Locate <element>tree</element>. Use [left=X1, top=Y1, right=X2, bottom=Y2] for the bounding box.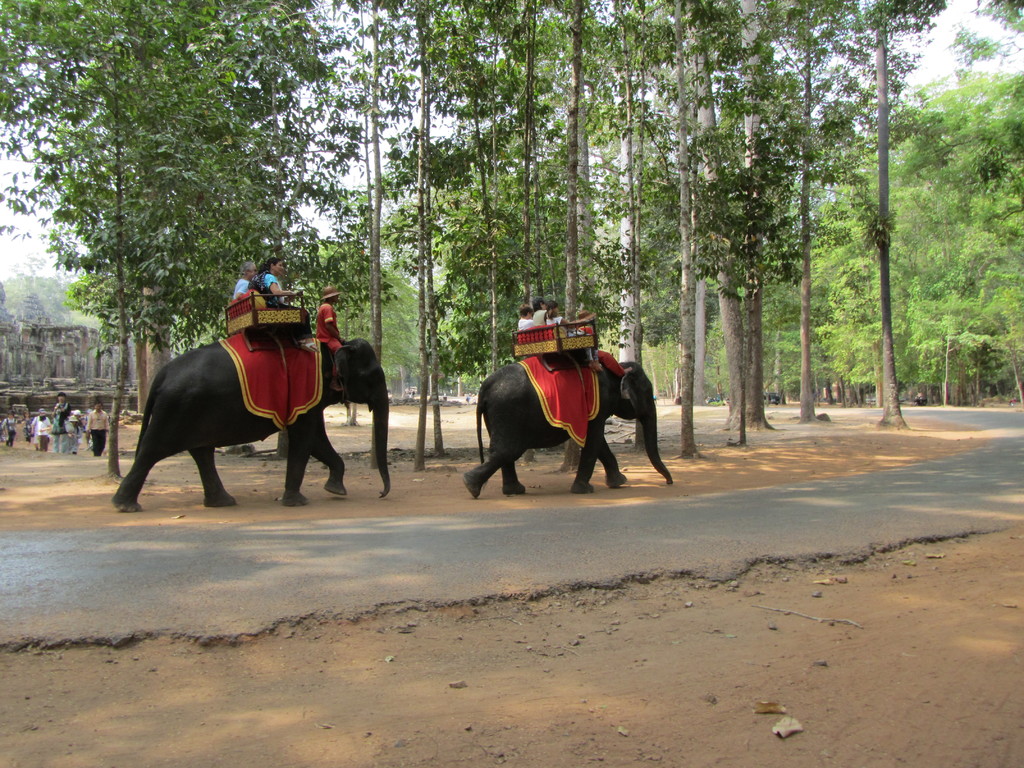
[left=678, top=0, right=782, bottom=449].
